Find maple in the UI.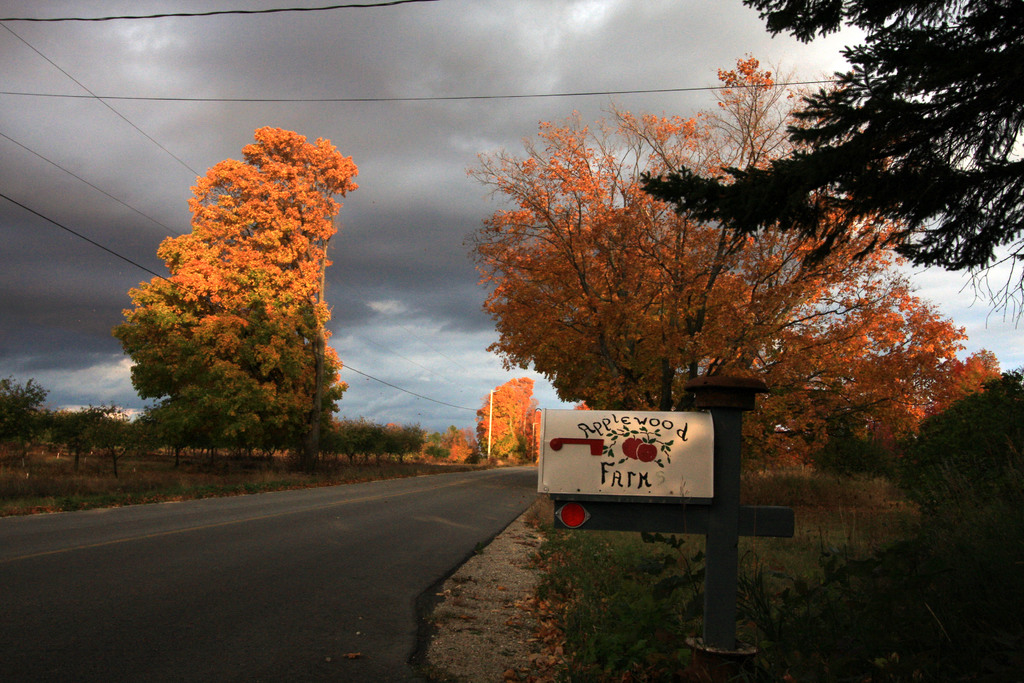
UI element at (50,403,112,475).
